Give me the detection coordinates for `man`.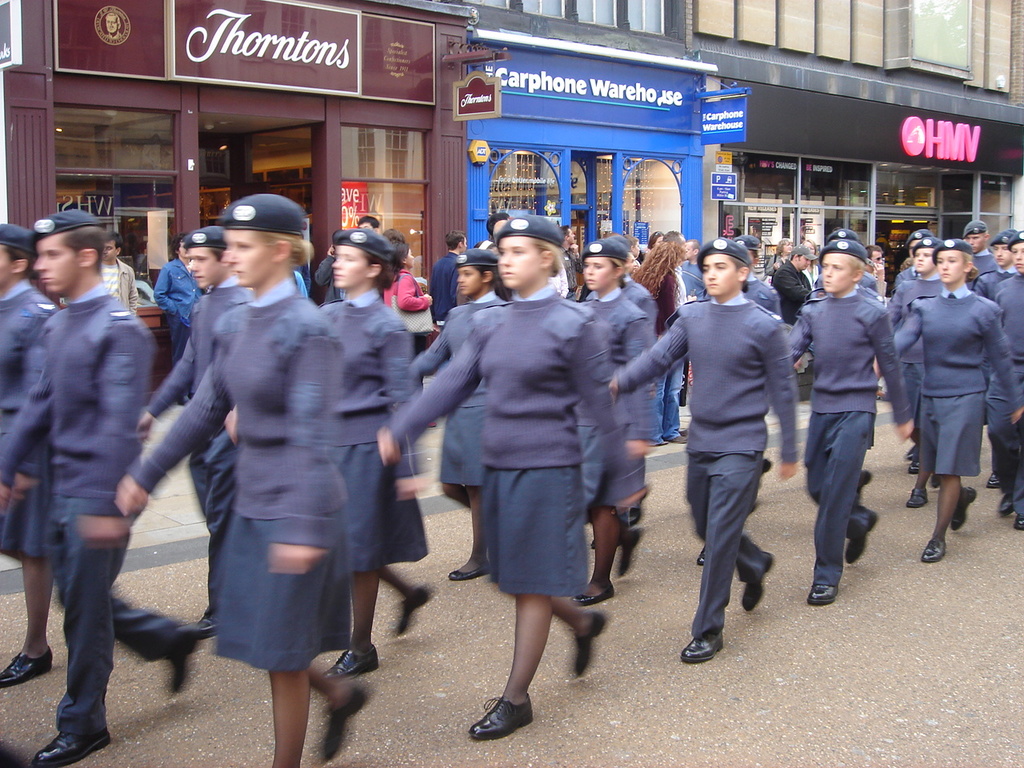
(left=426, top=234, right=466, bottom=334).
